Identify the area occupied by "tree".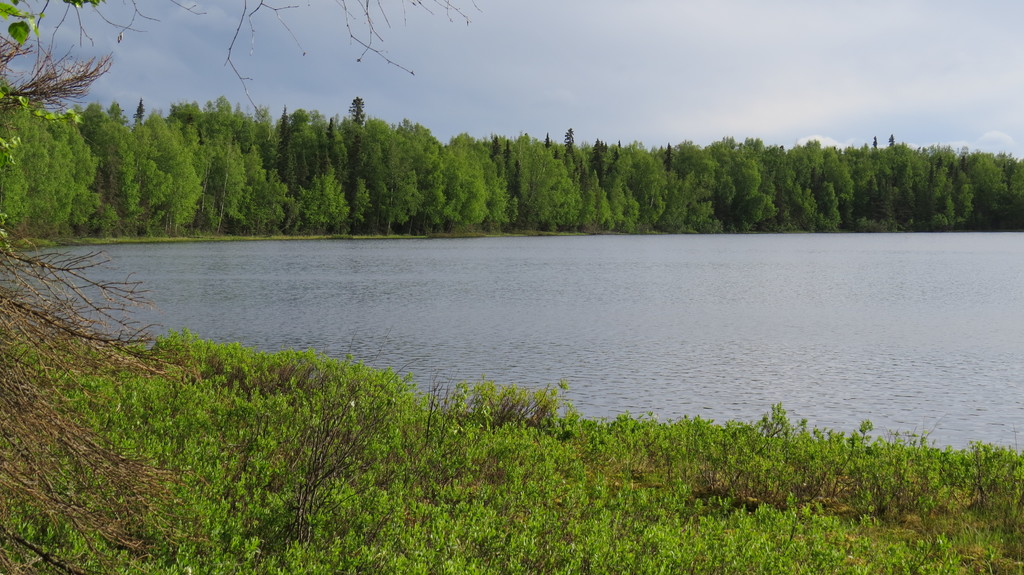
Area: bbox=[206, 95, 236, 149].
